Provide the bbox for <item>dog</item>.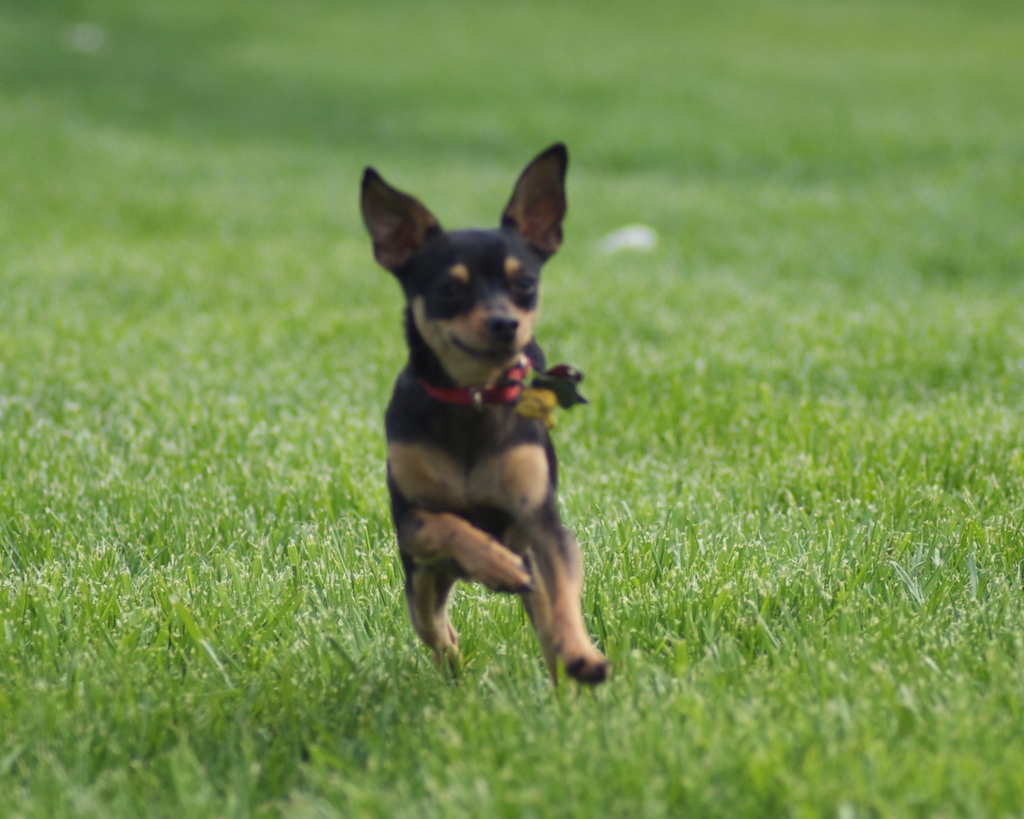
Rect(355, 144, 610, 693).
